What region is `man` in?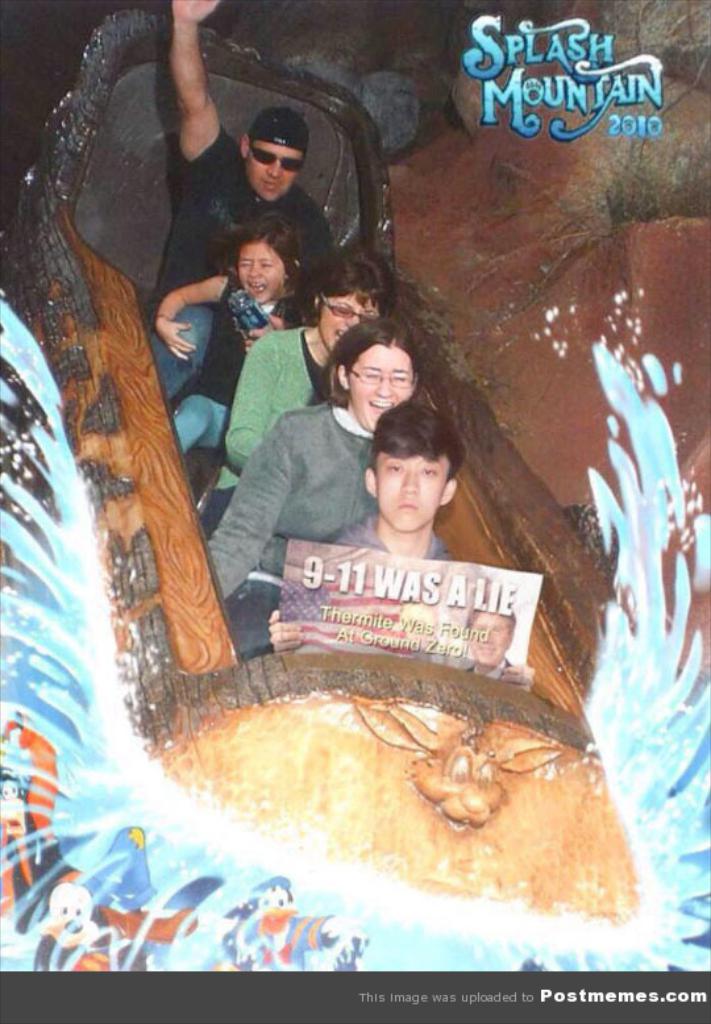
<bbox>461, 598, 536, 683</bbox>.
